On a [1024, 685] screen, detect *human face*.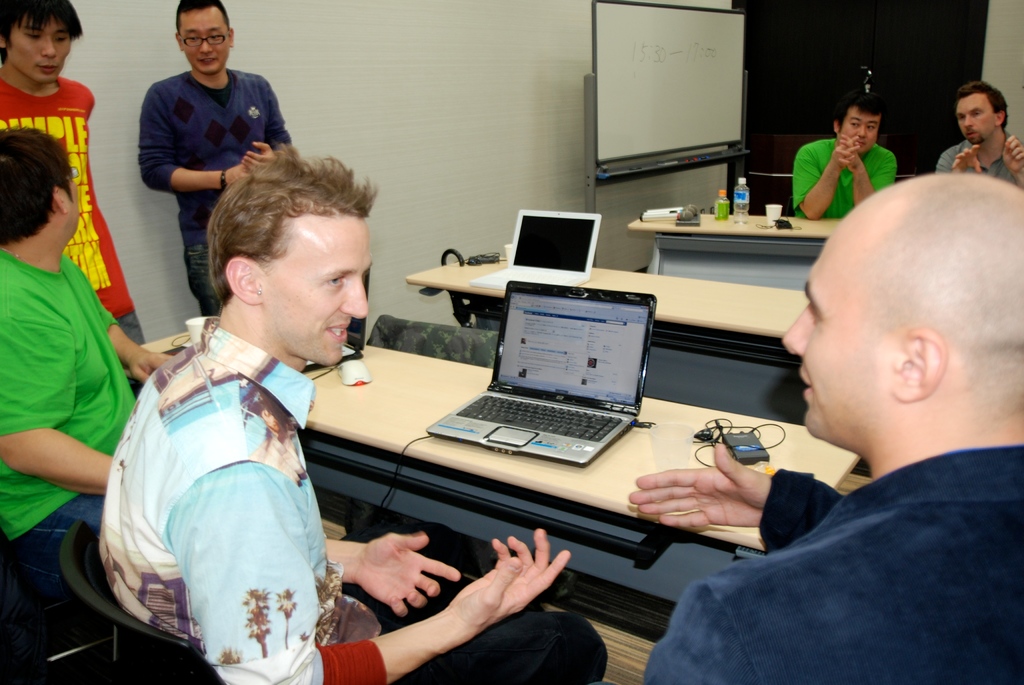
<region>177, 8, 232, 77</region>.
